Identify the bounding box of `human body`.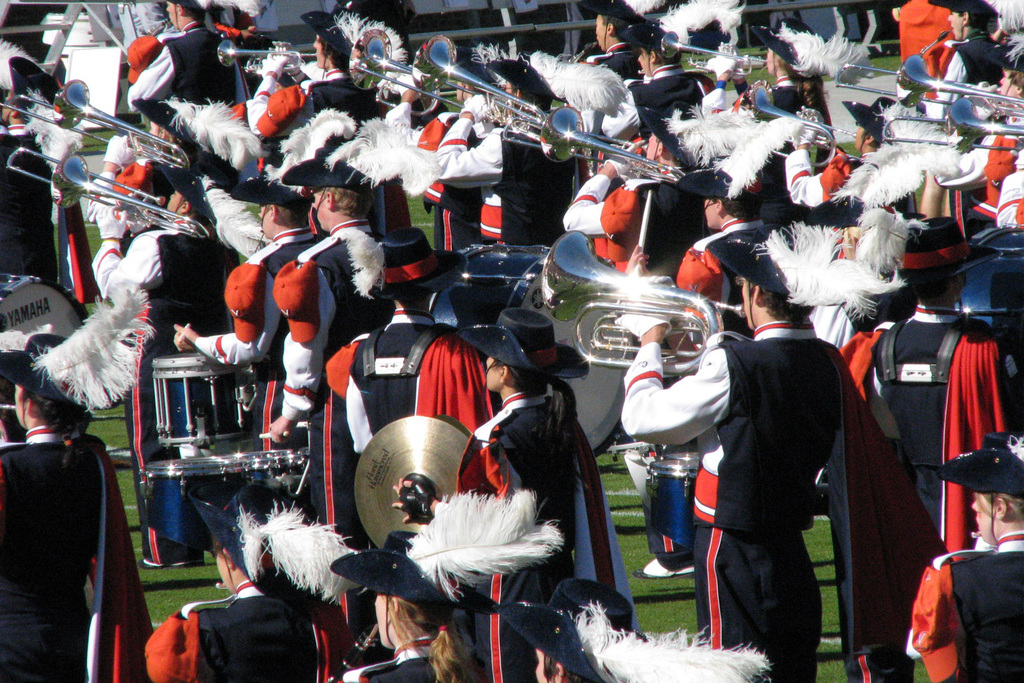
detection(2, 333, 151, 682).
